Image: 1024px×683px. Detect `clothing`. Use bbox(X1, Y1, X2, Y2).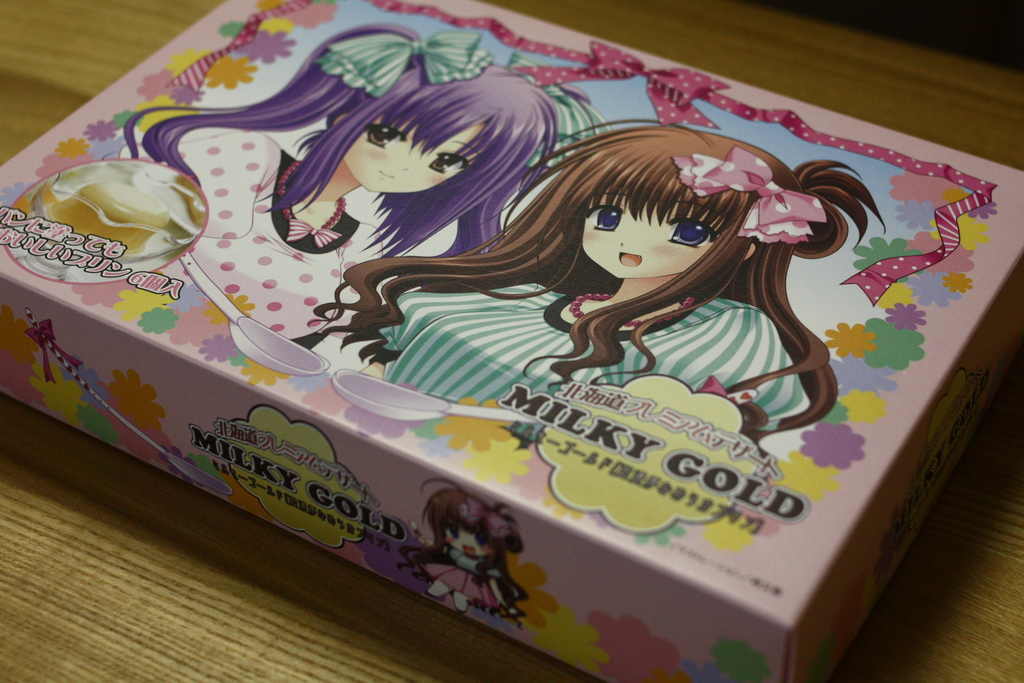
bbox(129, 104, 404, 347).
